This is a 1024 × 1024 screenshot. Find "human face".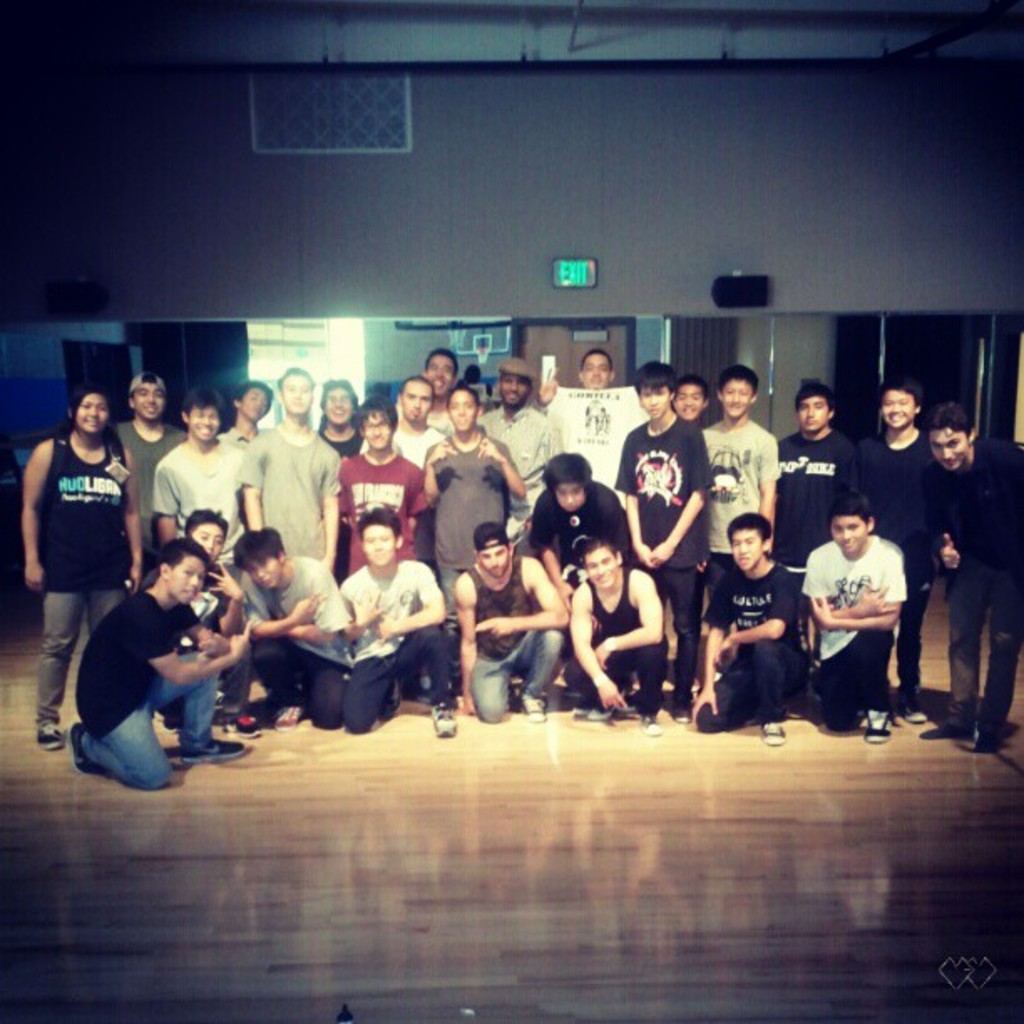
Bounding box: bbox=(77, 393, 104, 433).
